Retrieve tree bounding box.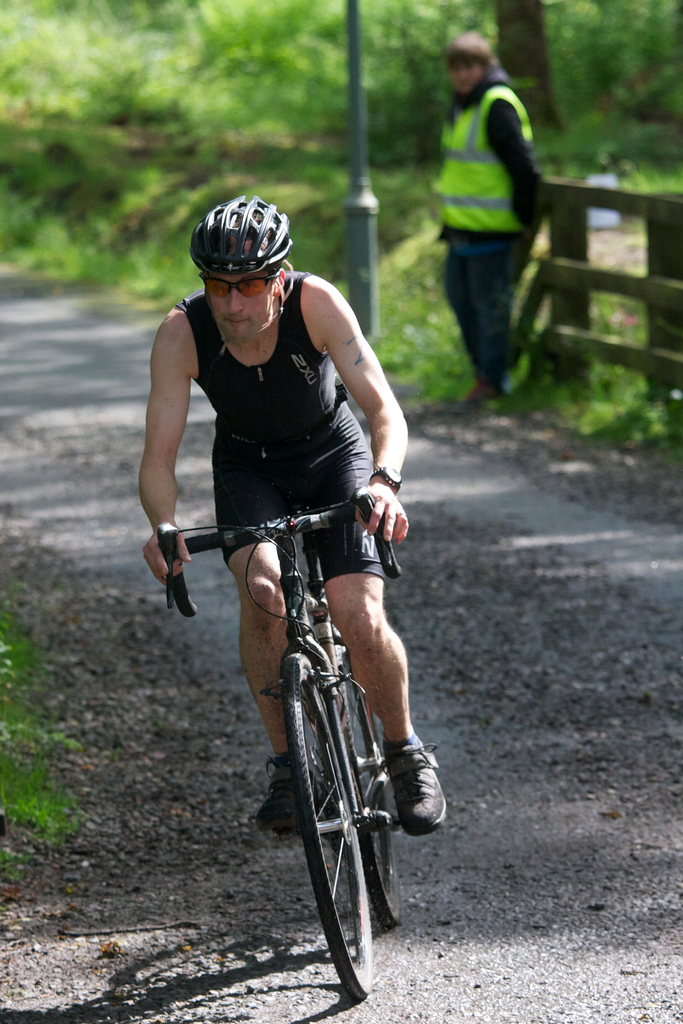
Bounding box: x1=0, y1=0, x2=682, y2=463.
